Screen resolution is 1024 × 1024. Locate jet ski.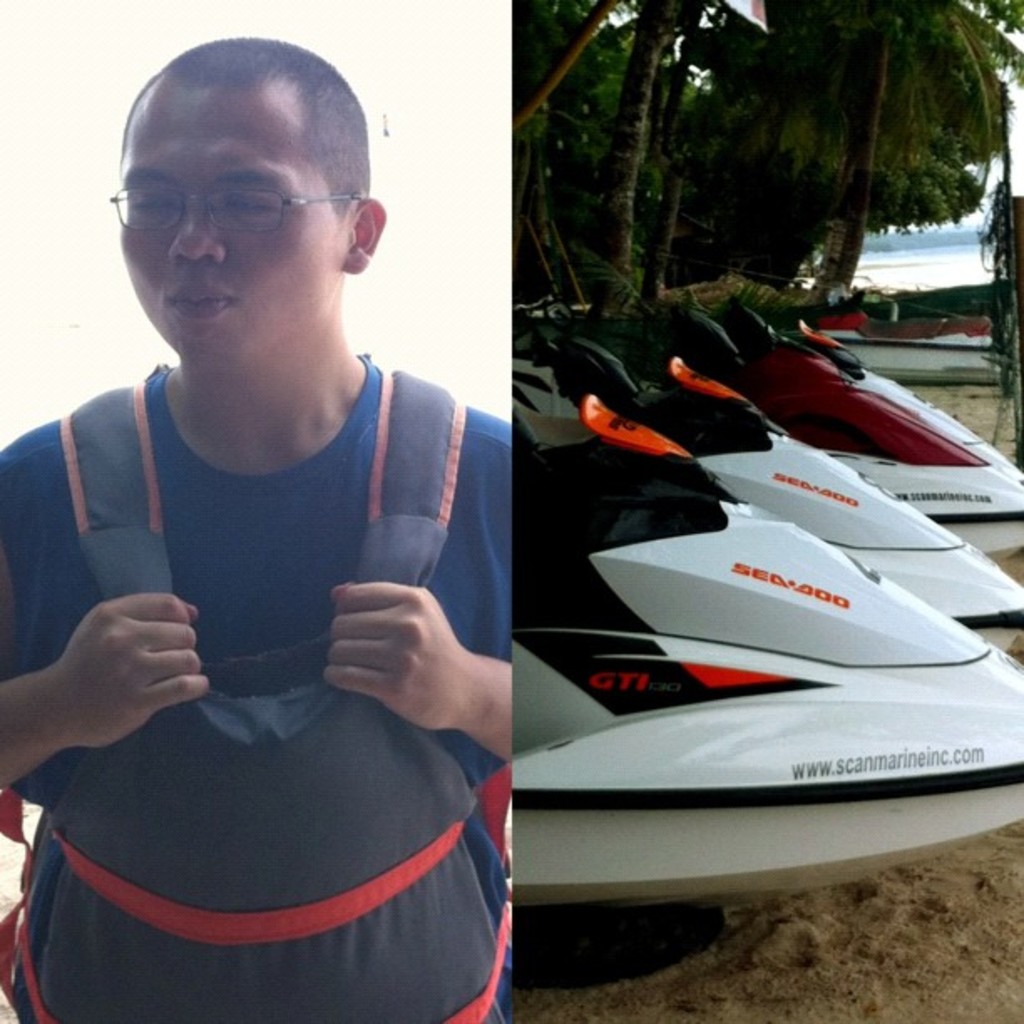
{"x1": 509, "y1": 387, "x2": 1022, "y2": 989}.
